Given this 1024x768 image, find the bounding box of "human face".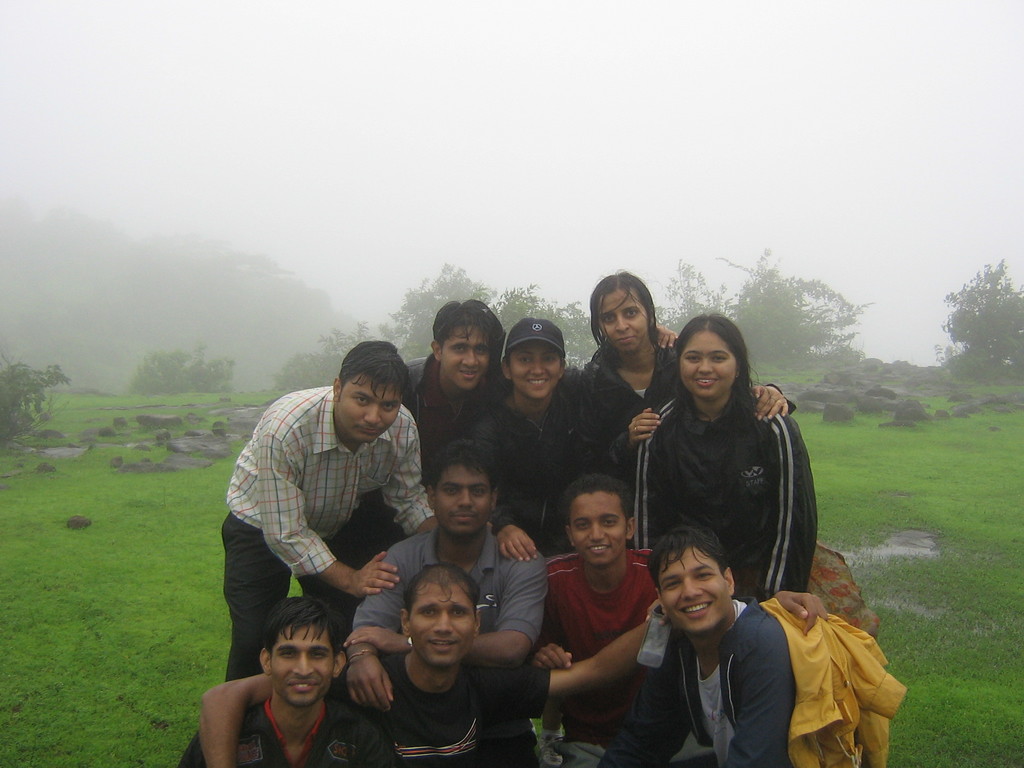
[left=438, top=476, right=491, bottom=539].
